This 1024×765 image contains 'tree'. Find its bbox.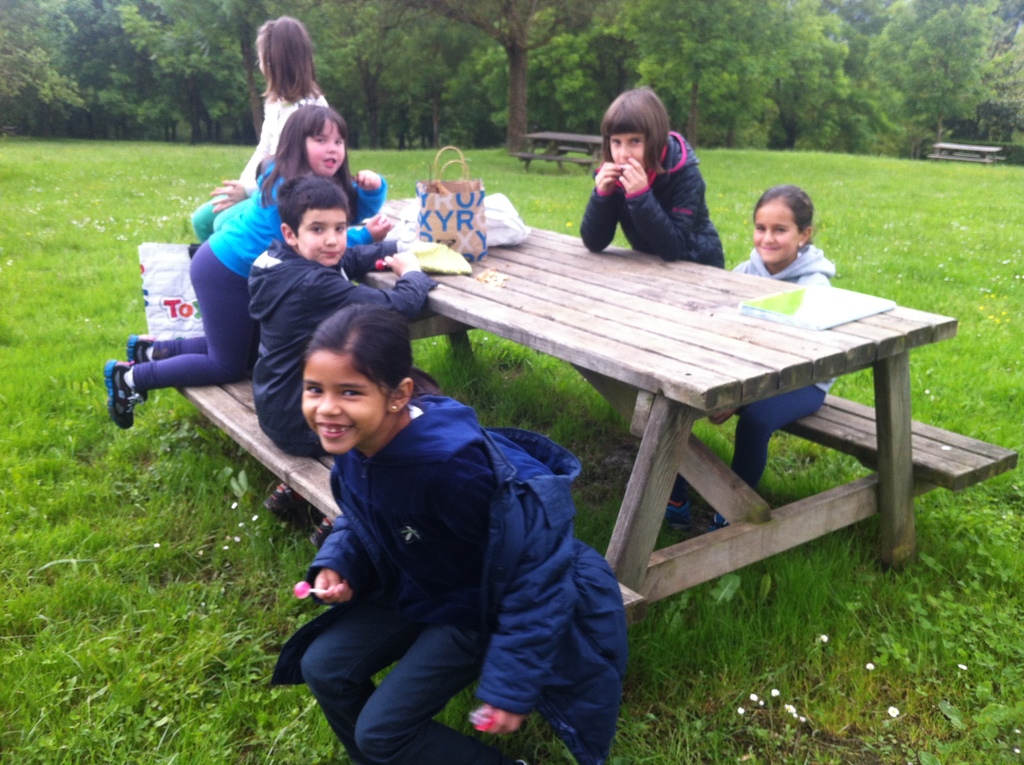
400:0:579:147.
